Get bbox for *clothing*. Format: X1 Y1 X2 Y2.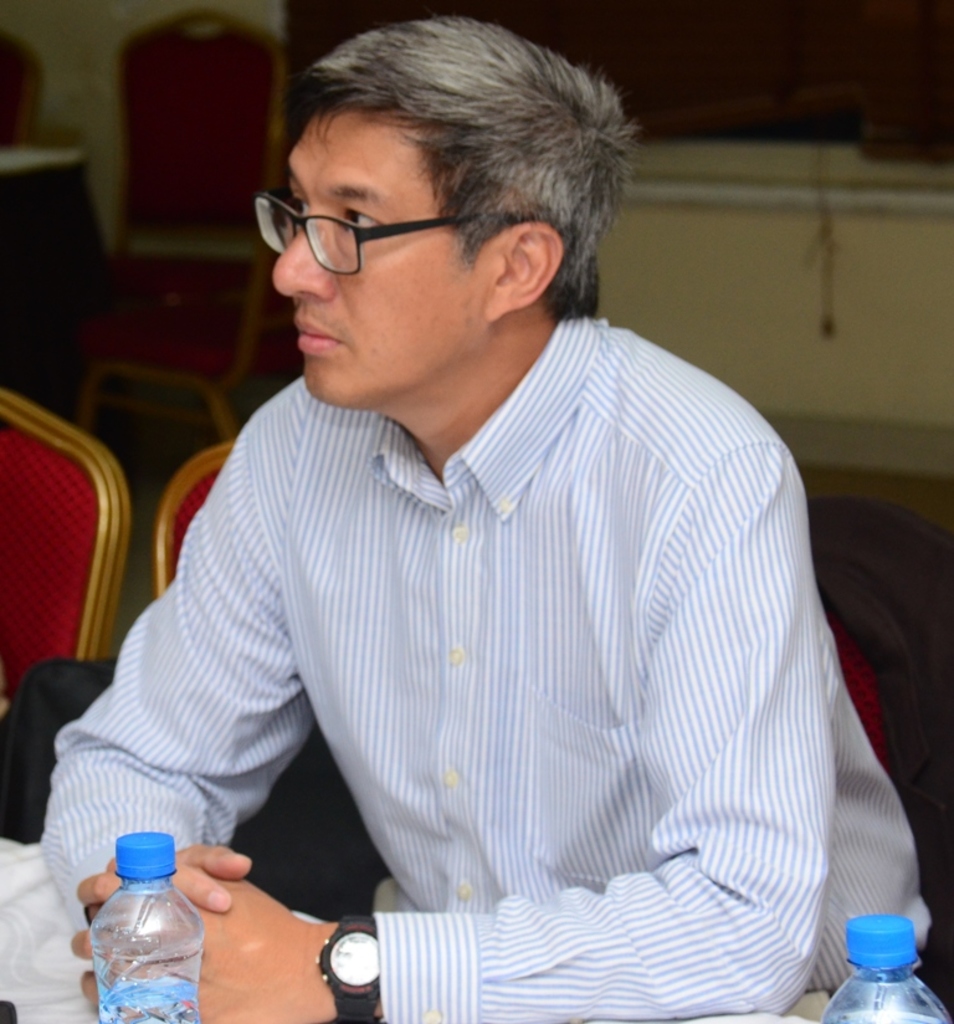
12 317 944 1023.
